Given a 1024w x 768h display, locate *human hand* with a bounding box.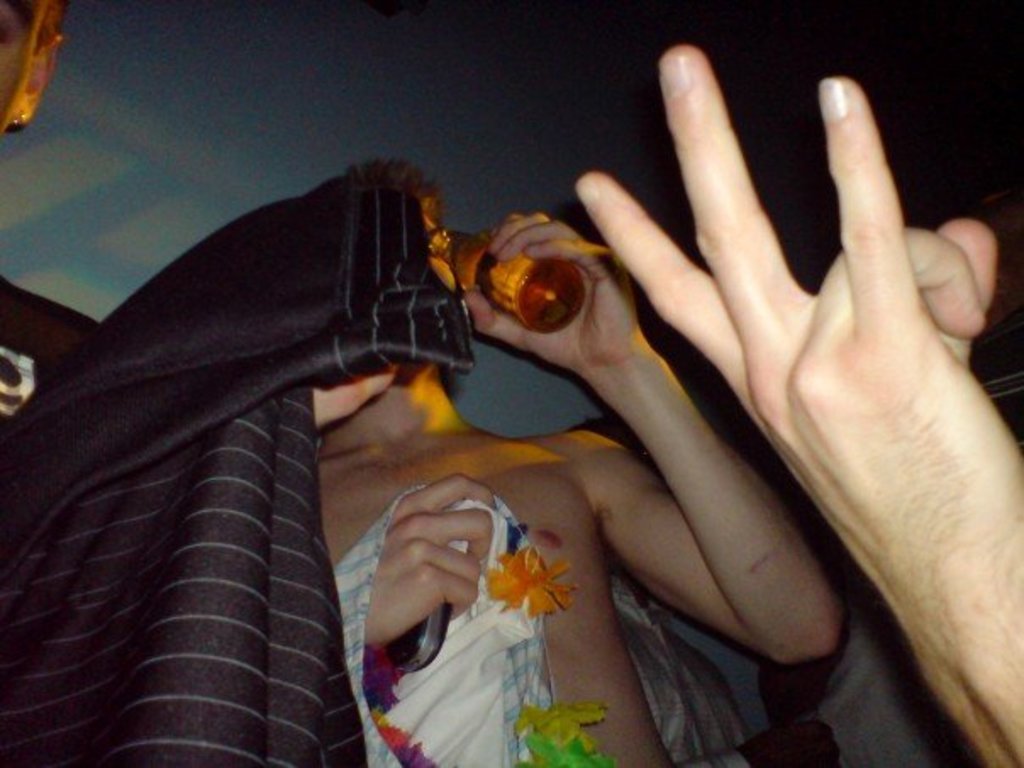
Located: 576/46/1022/766.
